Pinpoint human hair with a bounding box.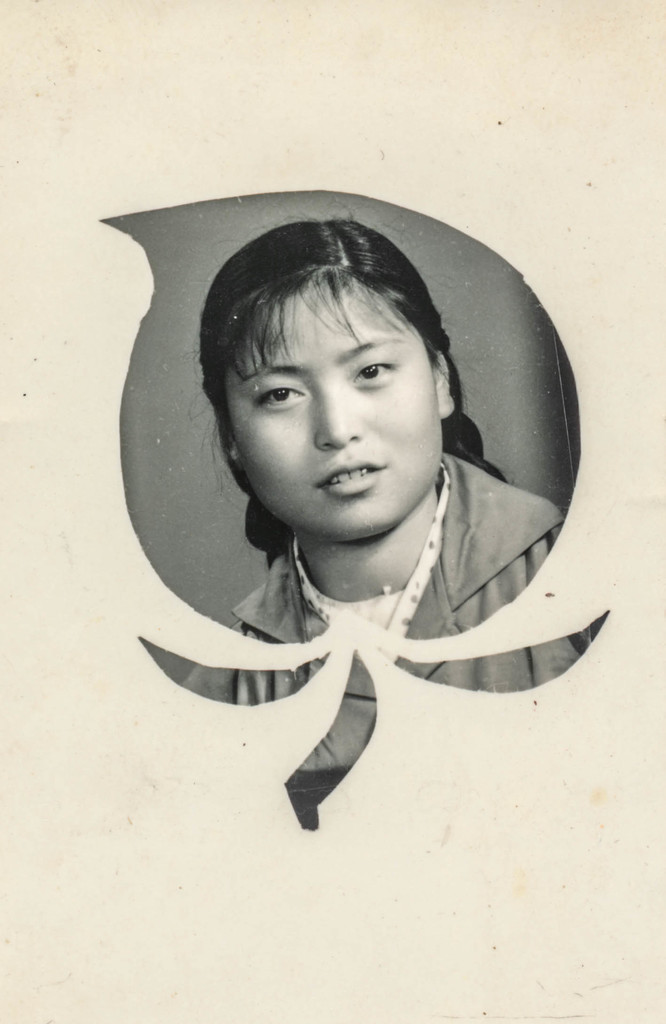
x1=162 y1=219 x2=501 y2=541.
